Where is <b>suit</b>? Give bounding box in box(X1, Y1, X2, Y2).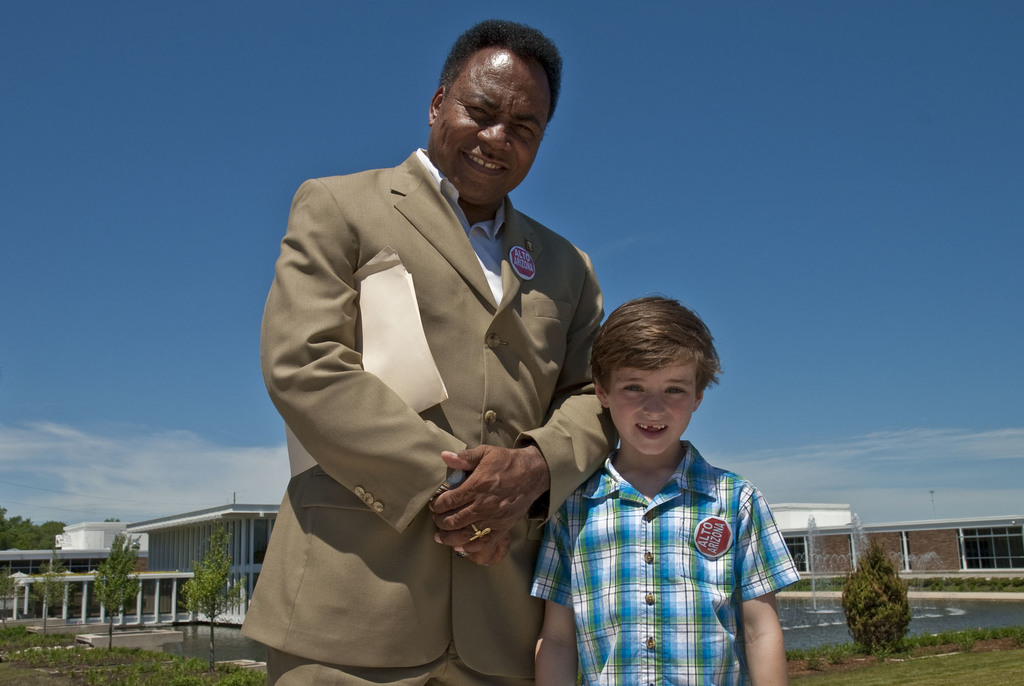
box(237, 181, 548, 678).
